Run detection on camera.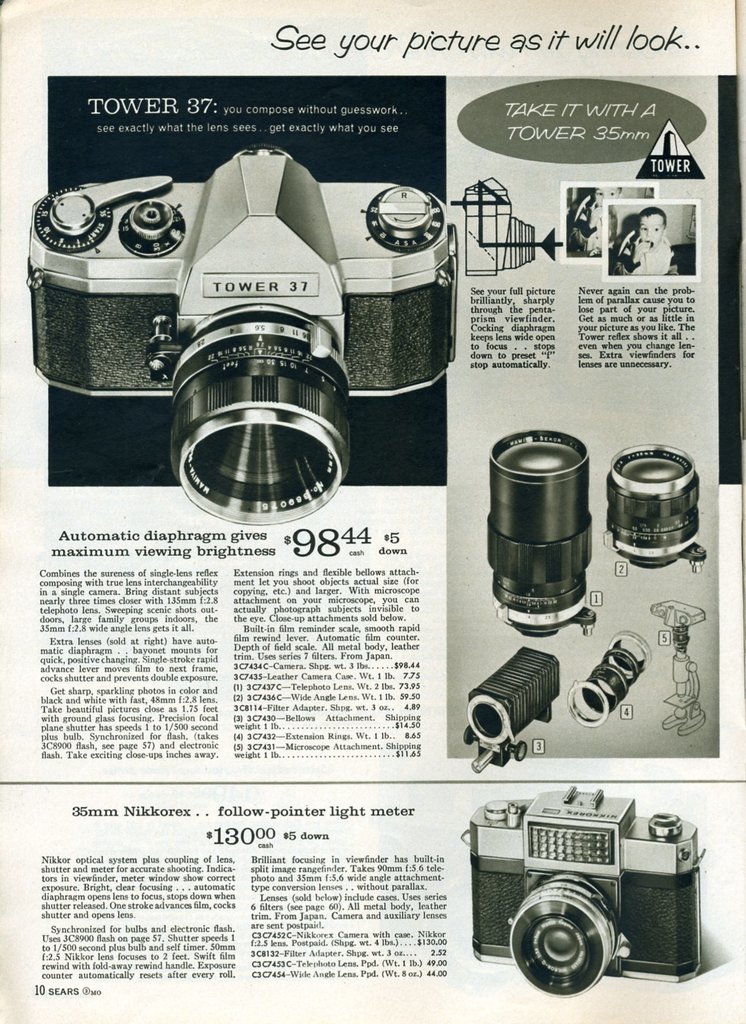
Result: <box>458,638,559,771</box>.
